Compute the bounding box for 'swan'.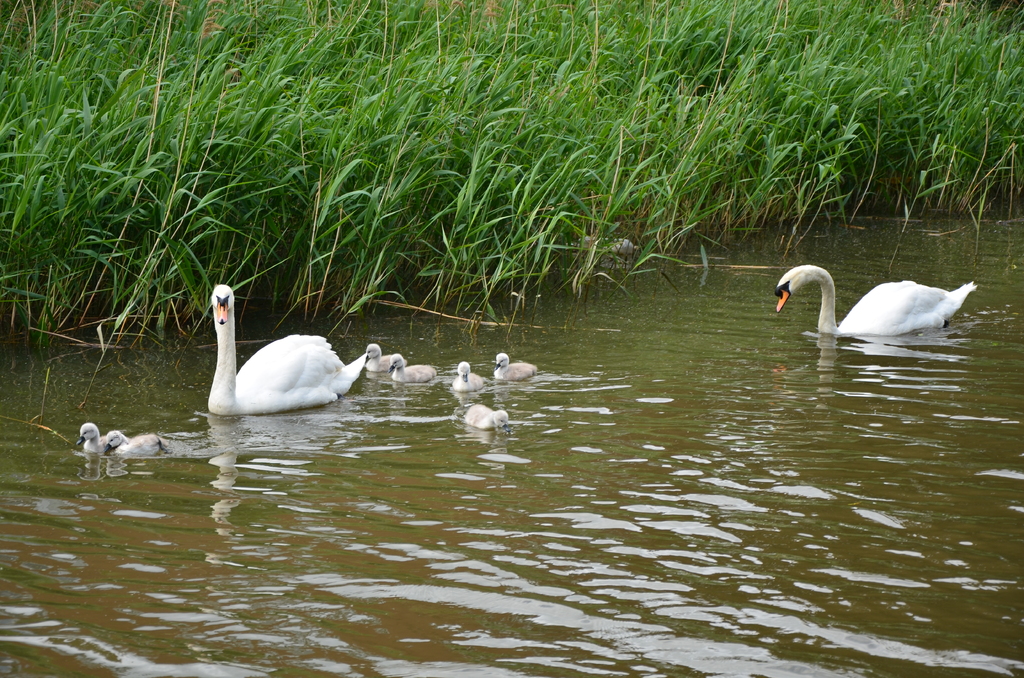
region(108, 430, 168, 459).
